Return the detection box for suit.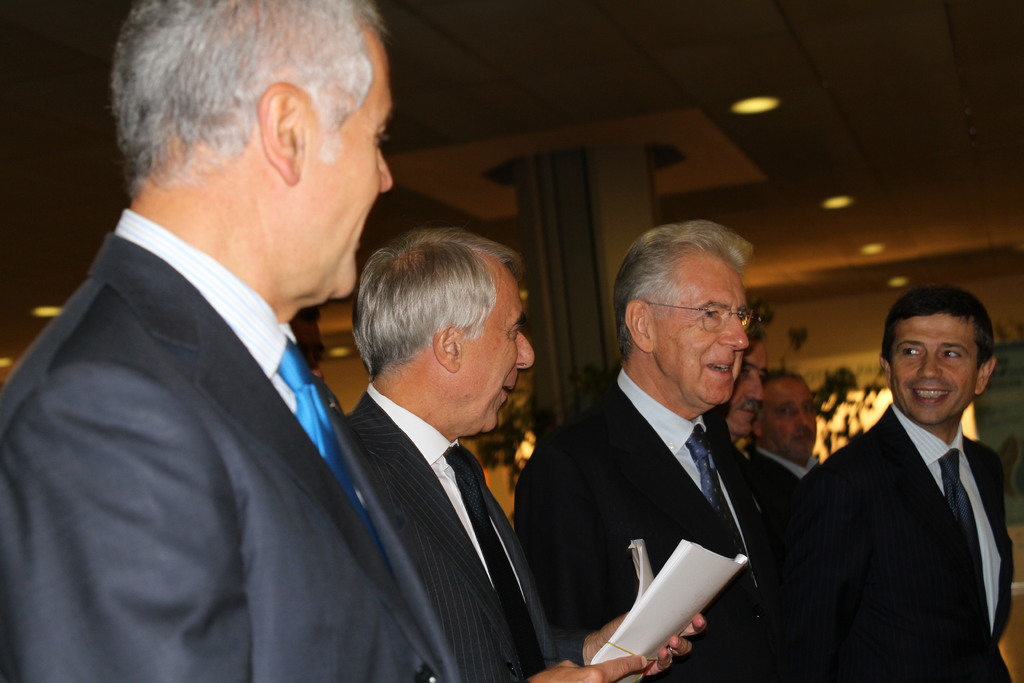
BBox(19, 110, 436, 682).
